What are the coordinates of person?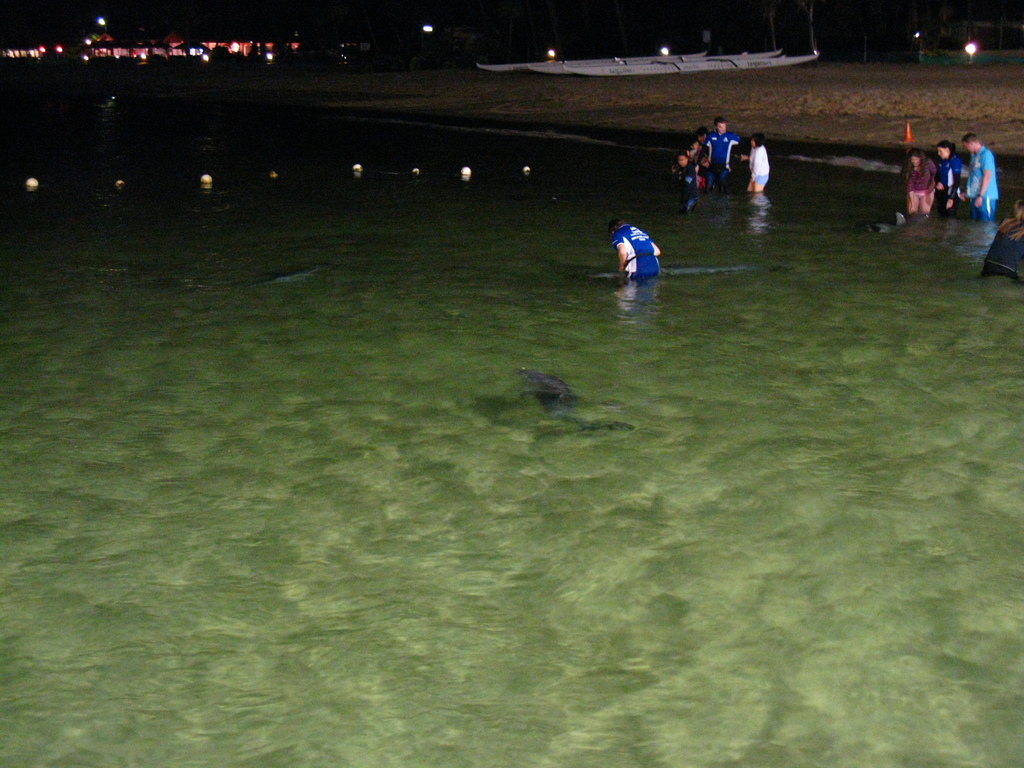
607 218 660 276.
